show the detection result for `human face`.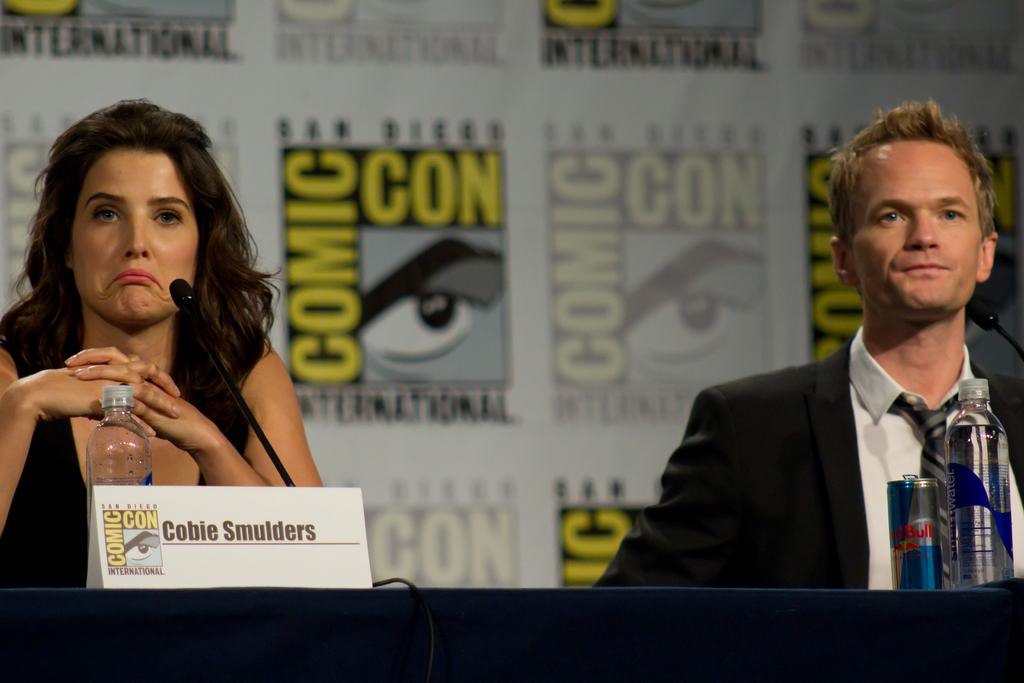
{"left": 76, "top": 146, "right": 197, "bottom": 319}.
